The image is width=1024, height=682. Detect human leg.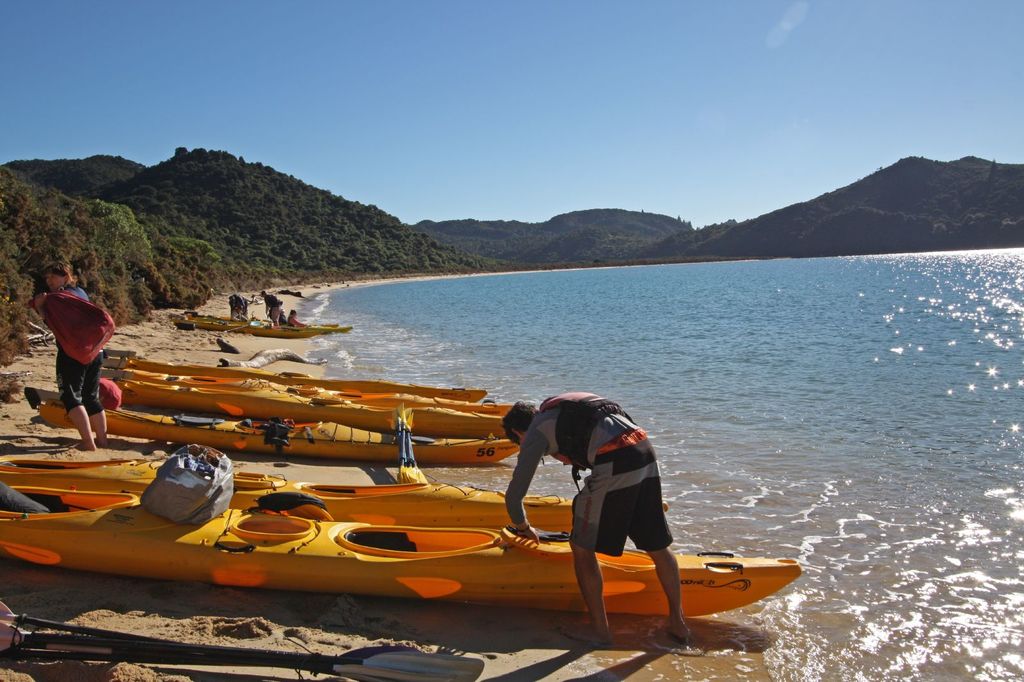
Detection: (left=655, top=480, right=684, bottom=638).
